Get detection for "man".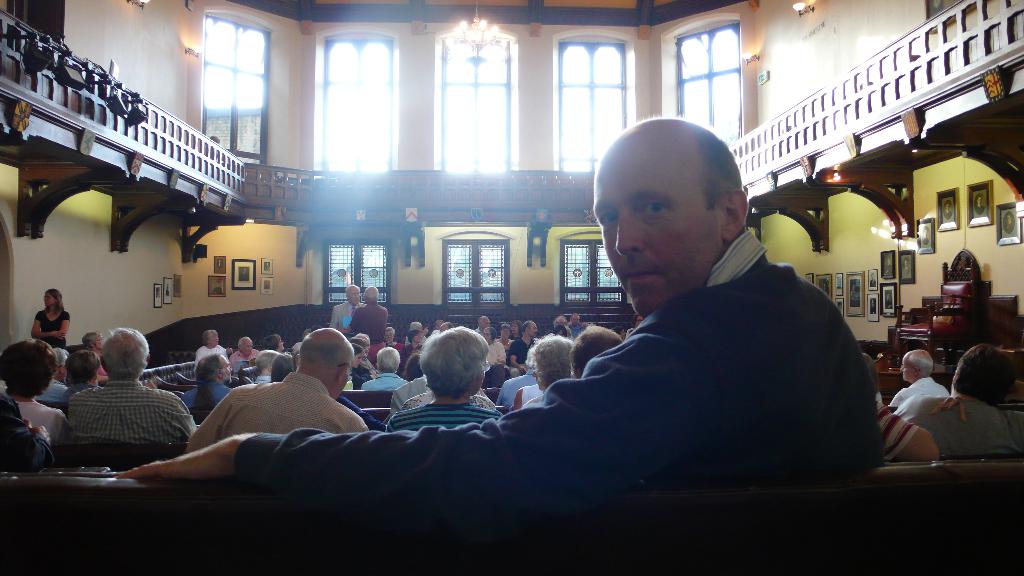
Detection: x1=405 y1=319 x2=430 y2=344.
